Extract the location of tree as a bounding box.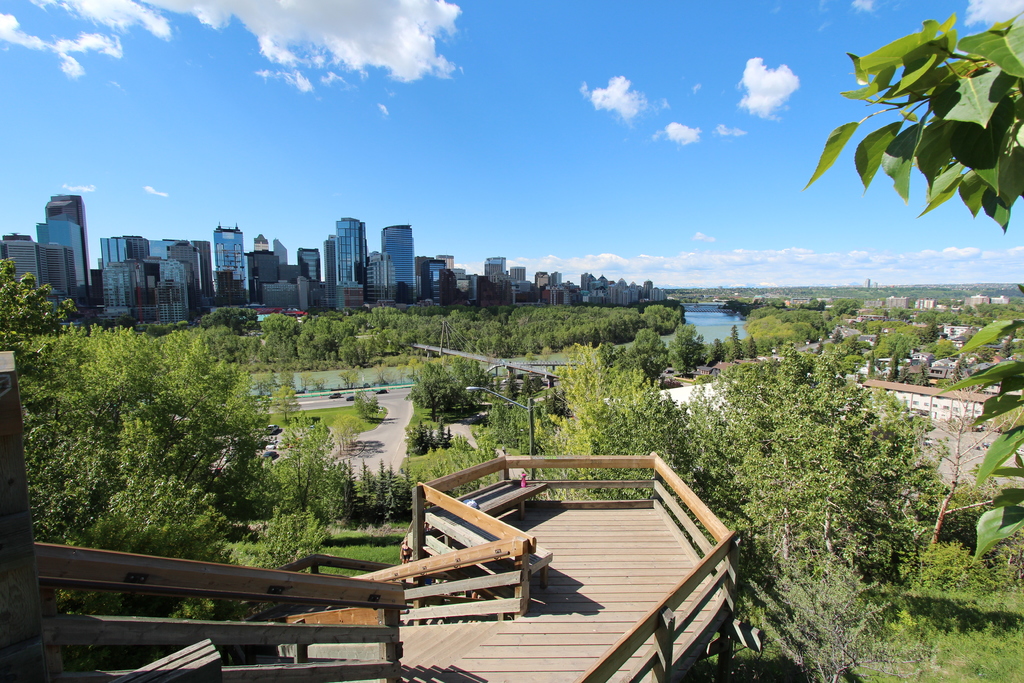
(289, 333, 322, 368).
